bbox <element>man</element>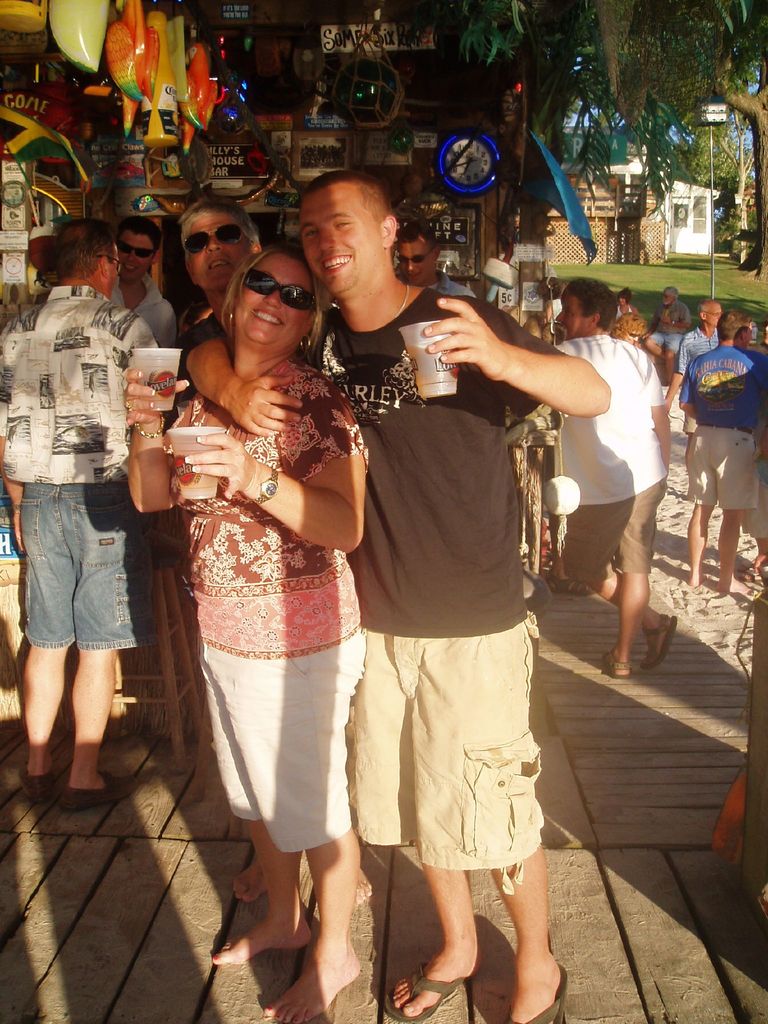
detection(644, 280, 691, 376)
